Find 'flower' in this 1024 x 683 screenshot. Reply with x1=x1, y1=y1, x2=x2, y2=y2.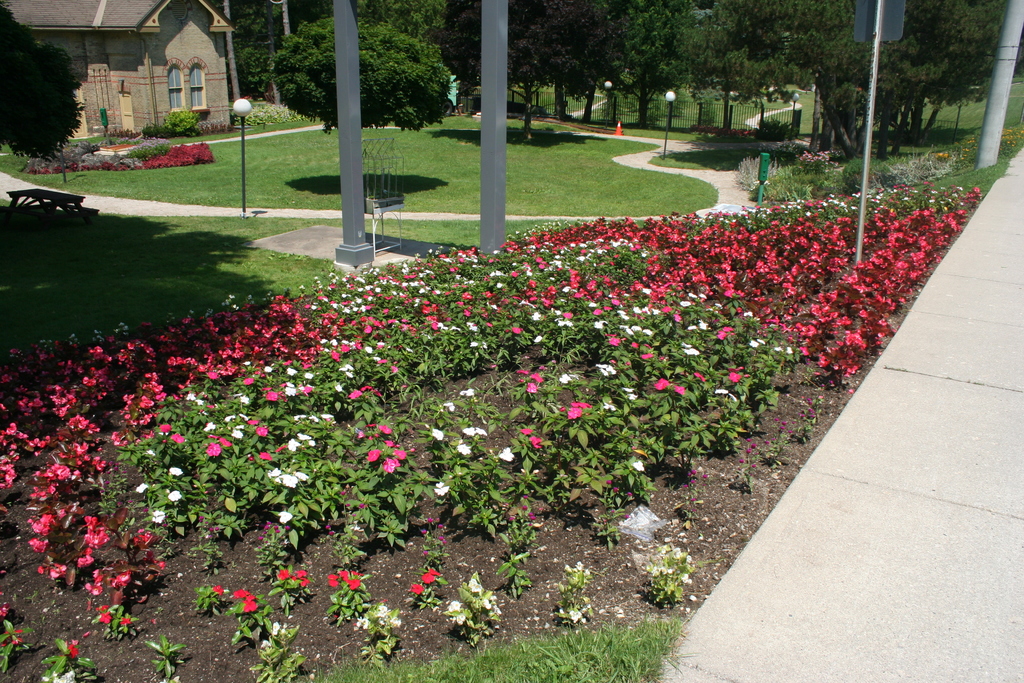
x1=61, y1=639, x2=82, y2=659.
